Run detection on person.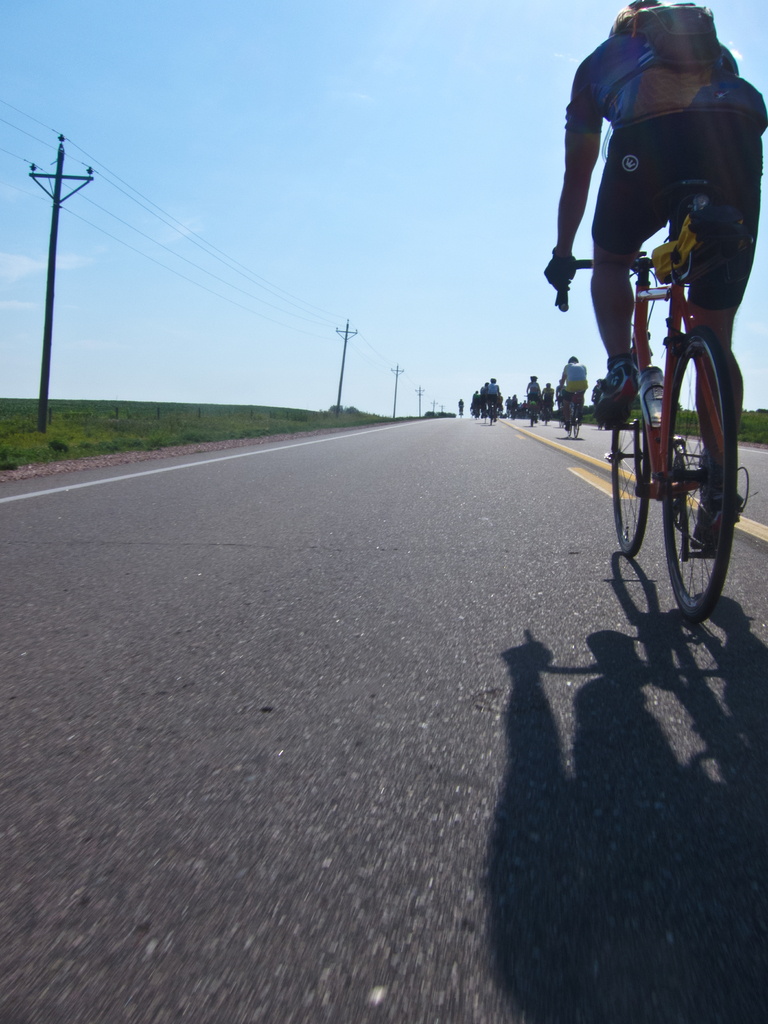
Result: BBox(566, 25, 746, 461).
